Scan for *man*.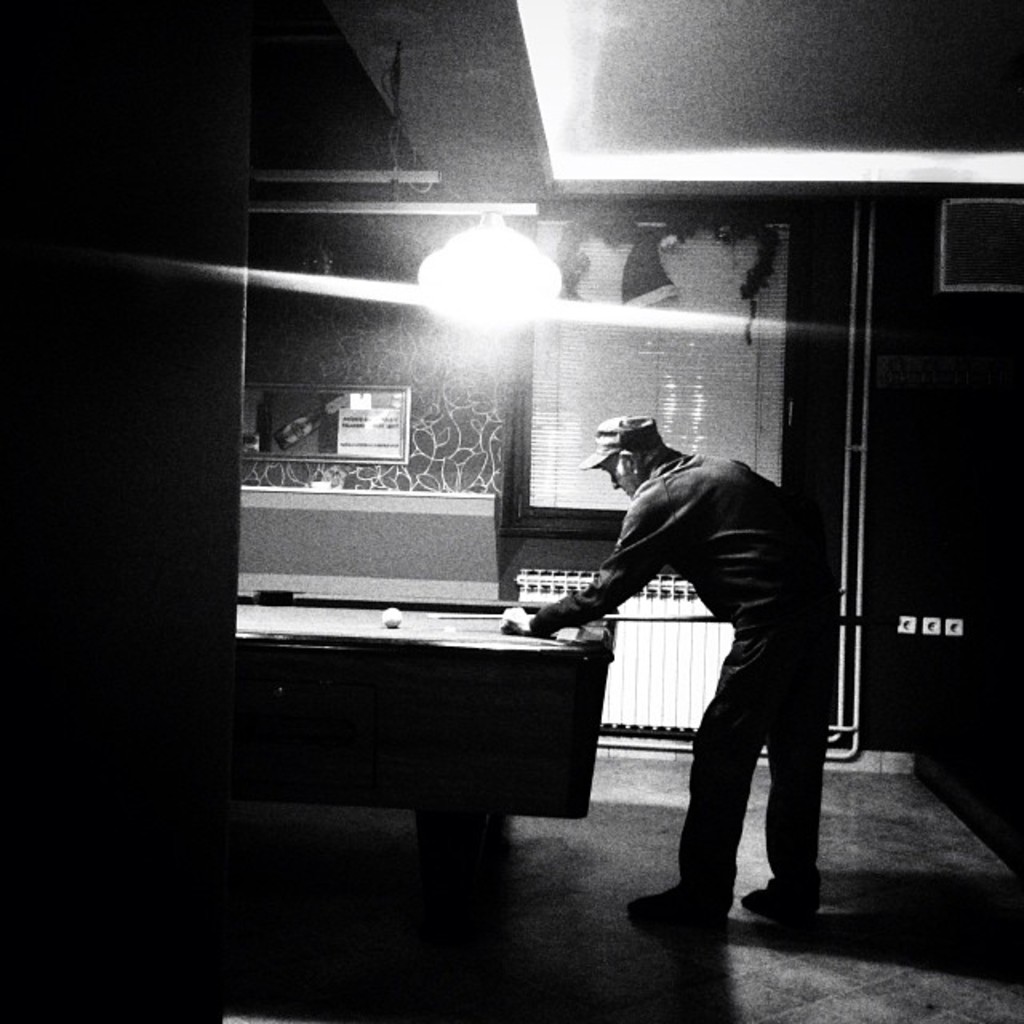
Scan result: detection(560, 381, 842, 939).
